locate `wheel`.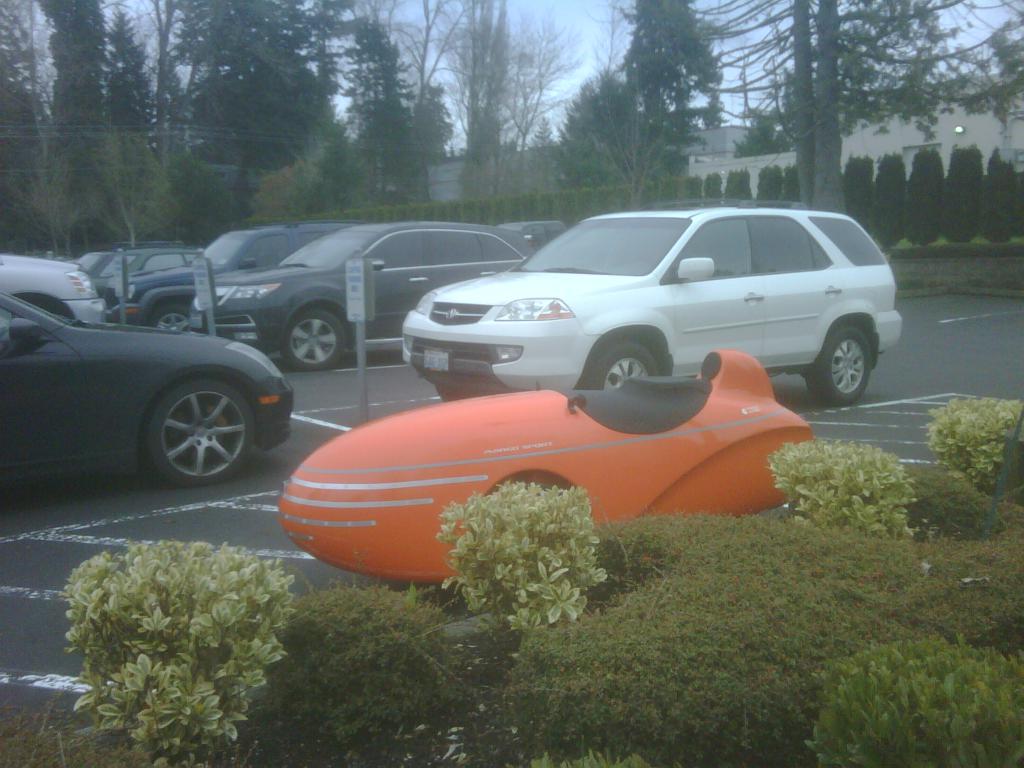
Bounding box: region(147, 377, 259, 490).
